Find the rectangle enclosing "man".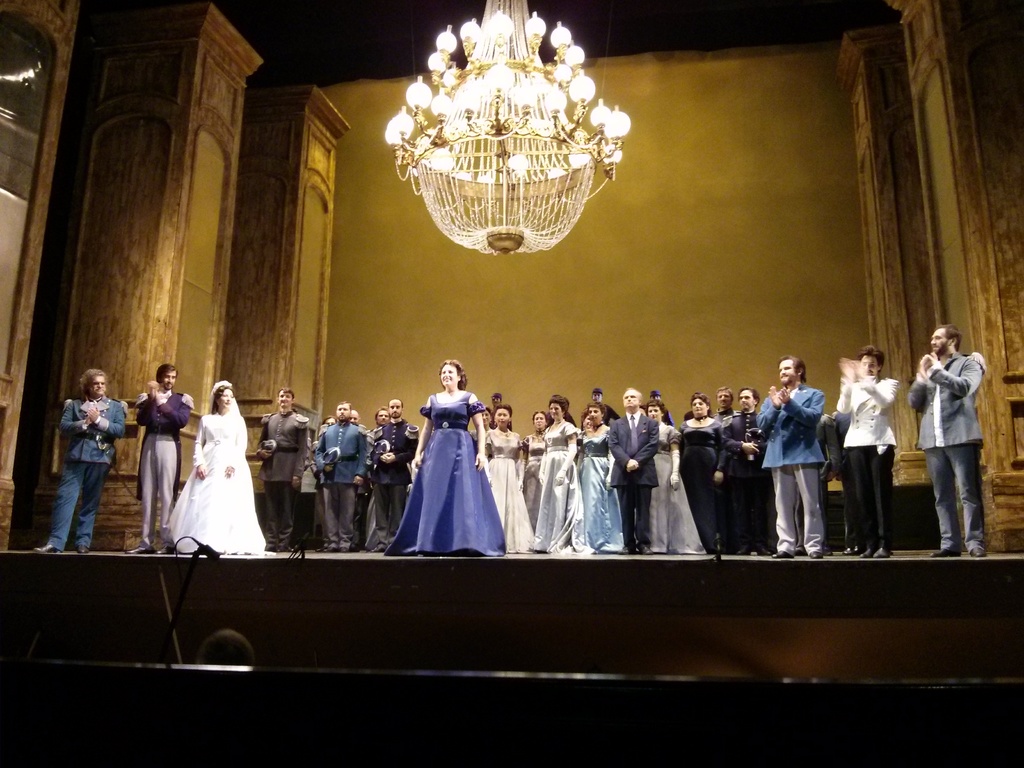
(x1=33, y1=367, x2=126, y2=557).
